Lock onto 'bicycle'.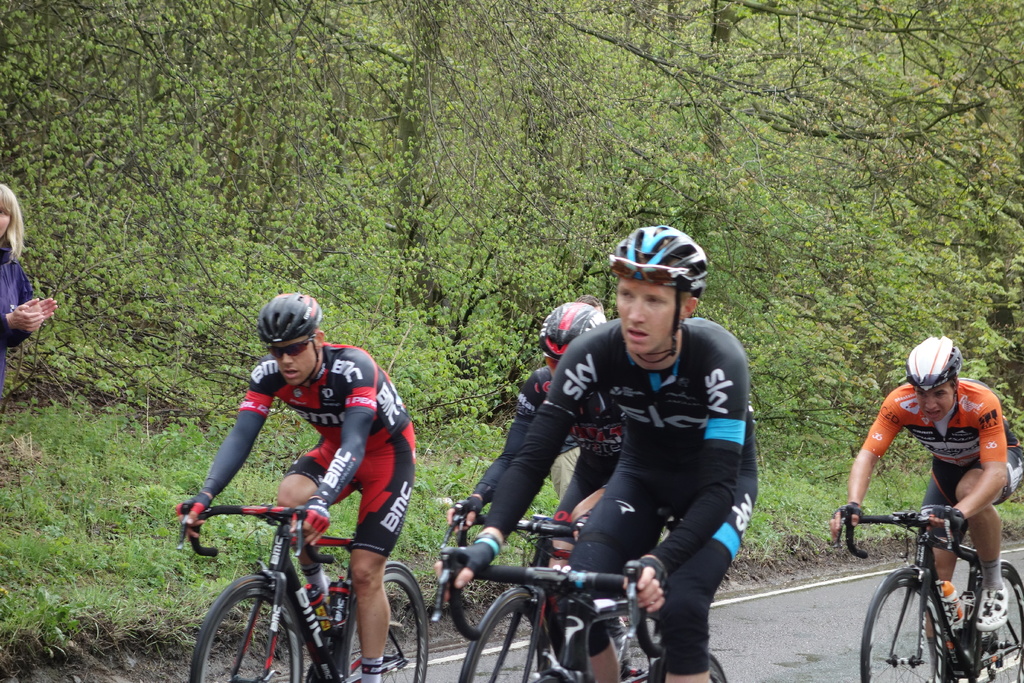
Locked: <region>184, 501, 430, 682</region>.
